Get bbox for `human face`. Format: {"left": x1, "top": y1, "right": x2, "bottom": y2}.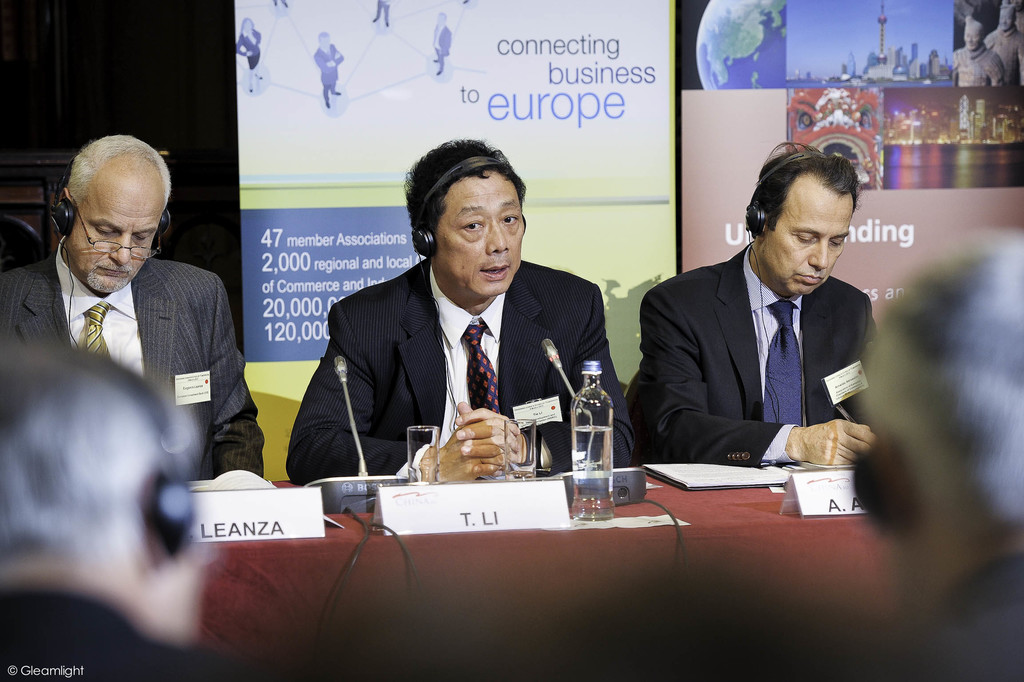
{"left": 72, "top": 158, "right": 165, "bottom": 292}.
